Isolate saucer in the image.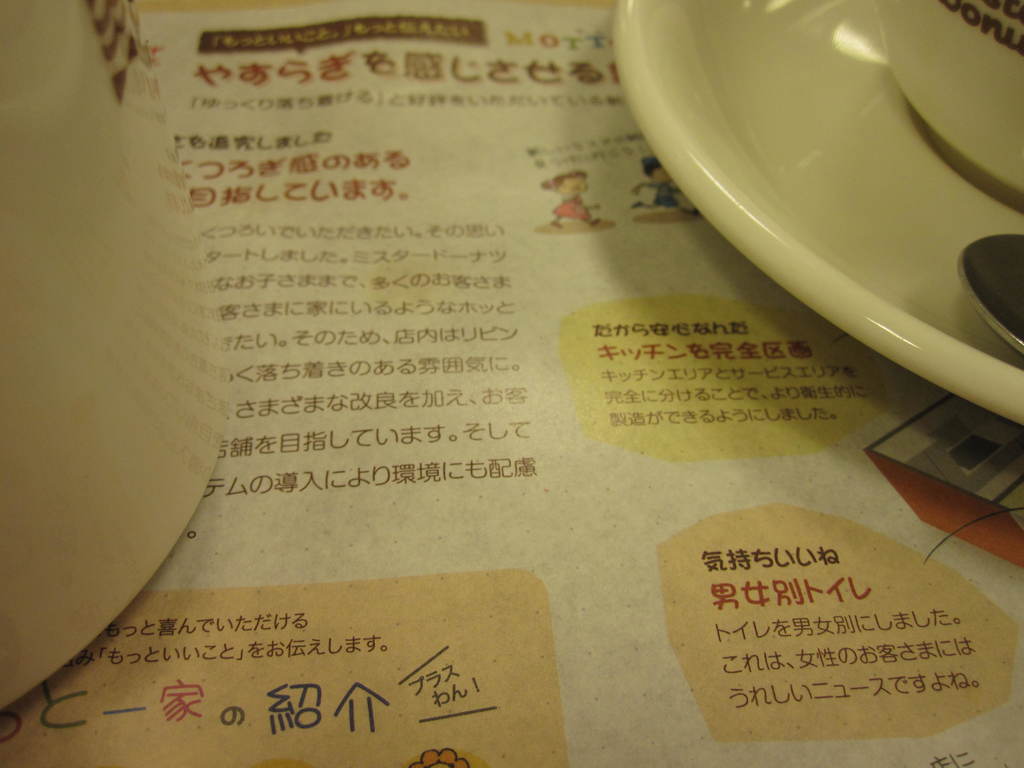
Isolated region: [x1=616, y1=0, x2=1023, y2=433].
